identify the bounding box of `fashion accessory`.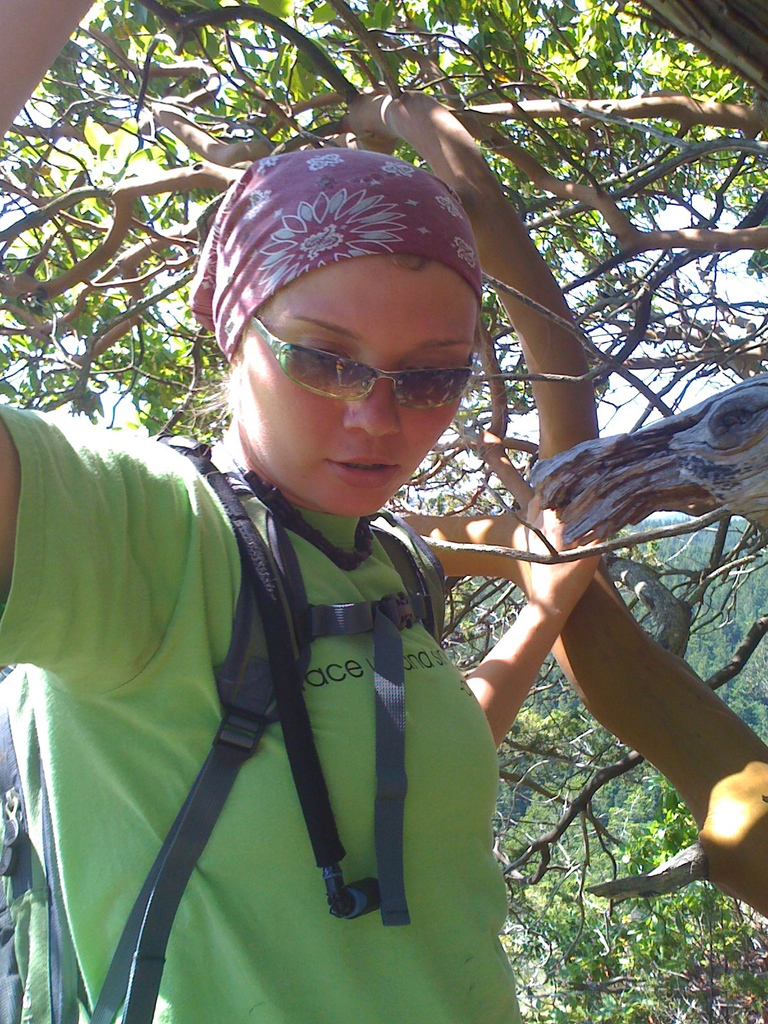
255, 319, 476, 413.
